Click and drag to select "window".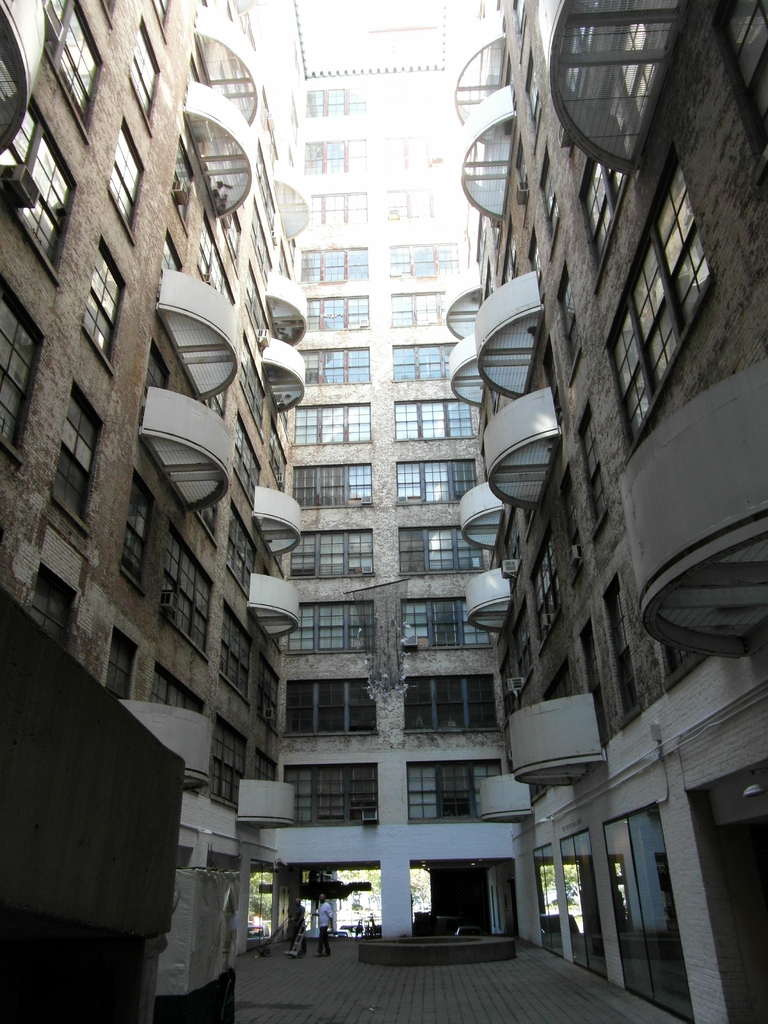
Selection: box(308, 191, 366, 224).
